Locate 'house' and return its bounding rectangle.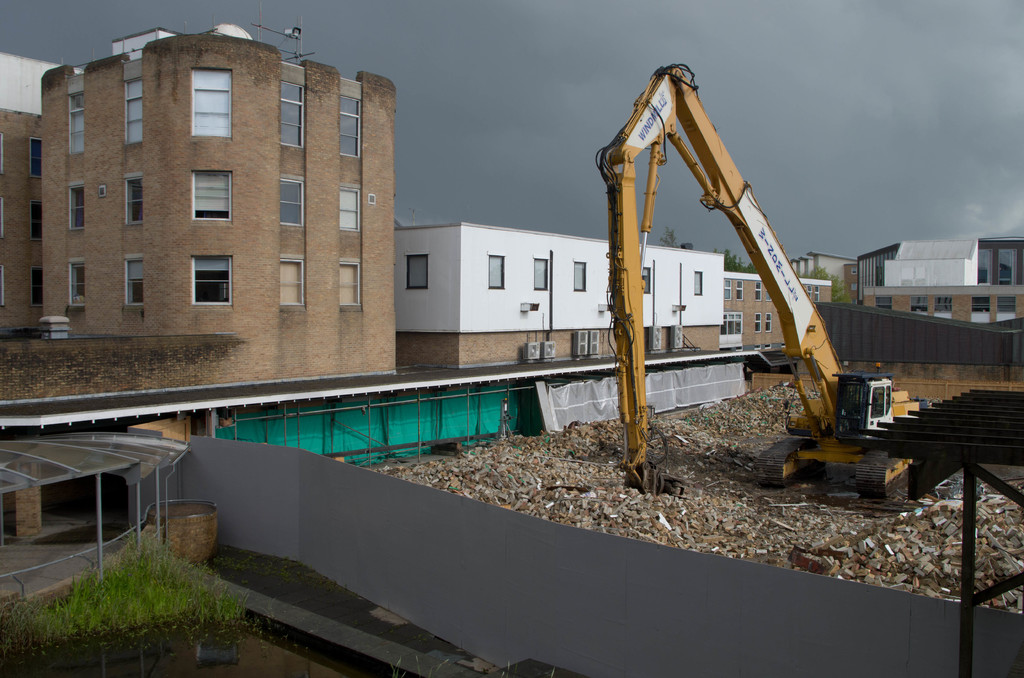
region(376, 200, 733, 356).
